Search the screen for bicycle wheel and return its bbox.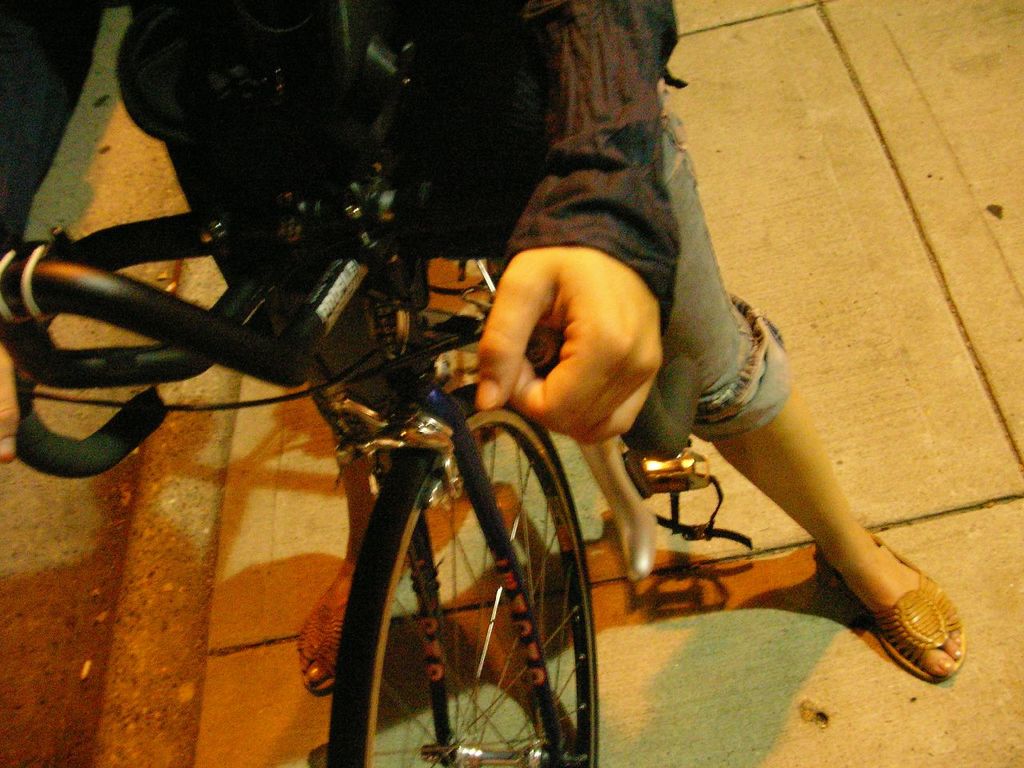
Found: [309, 427, 604, 750].
